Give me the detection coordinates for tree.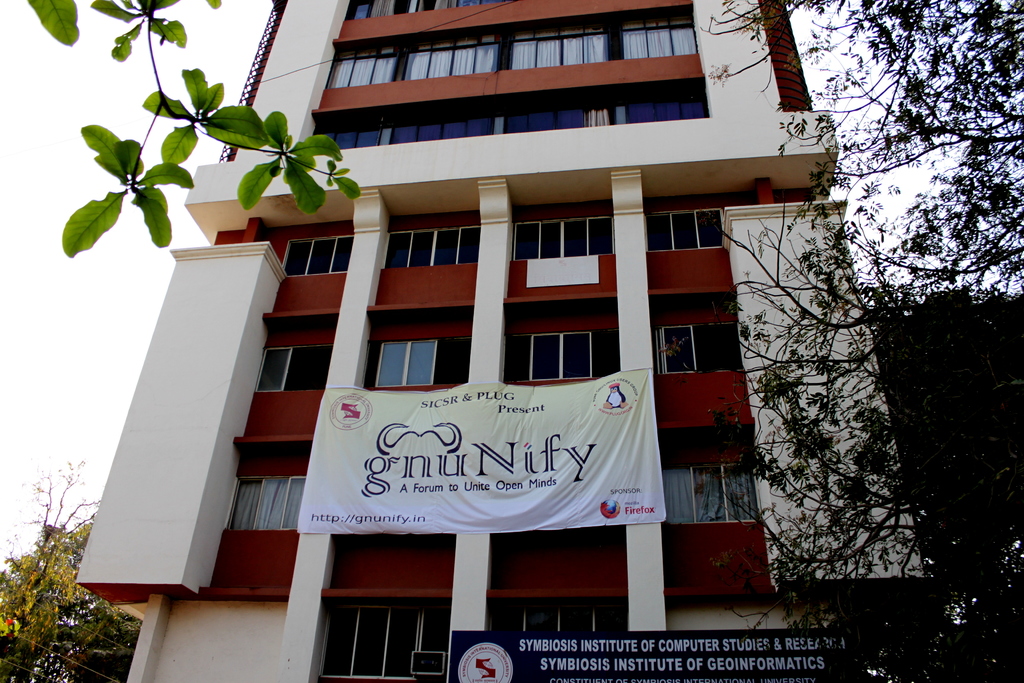
bbox=(0, 457, 154, 682).
